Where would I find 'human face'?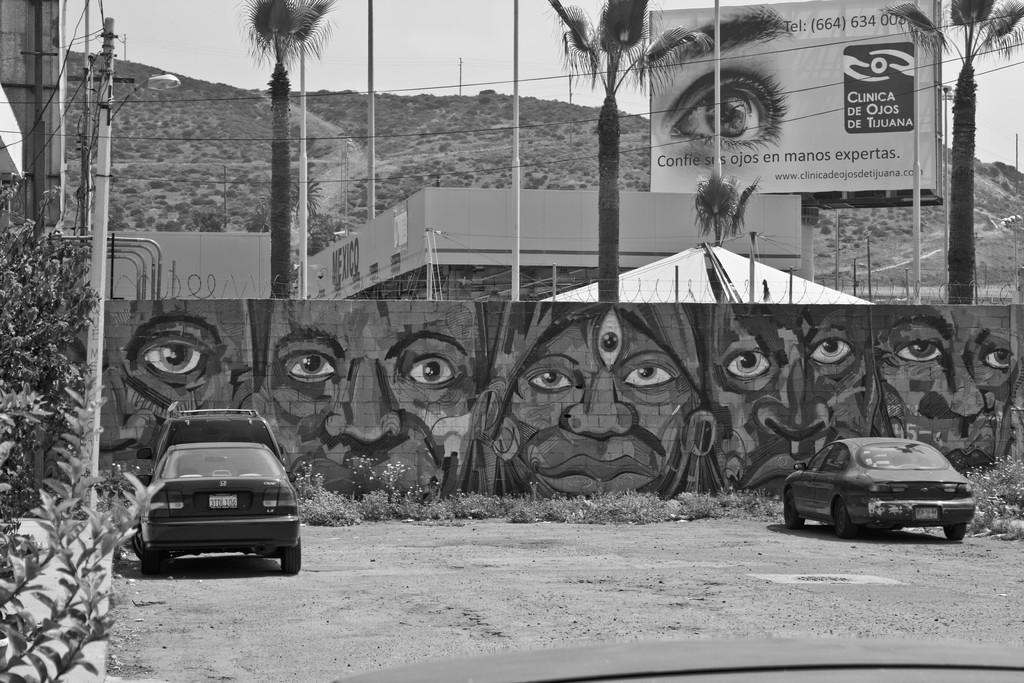
At x1=493 y1=305 x2=705 y2=513.
